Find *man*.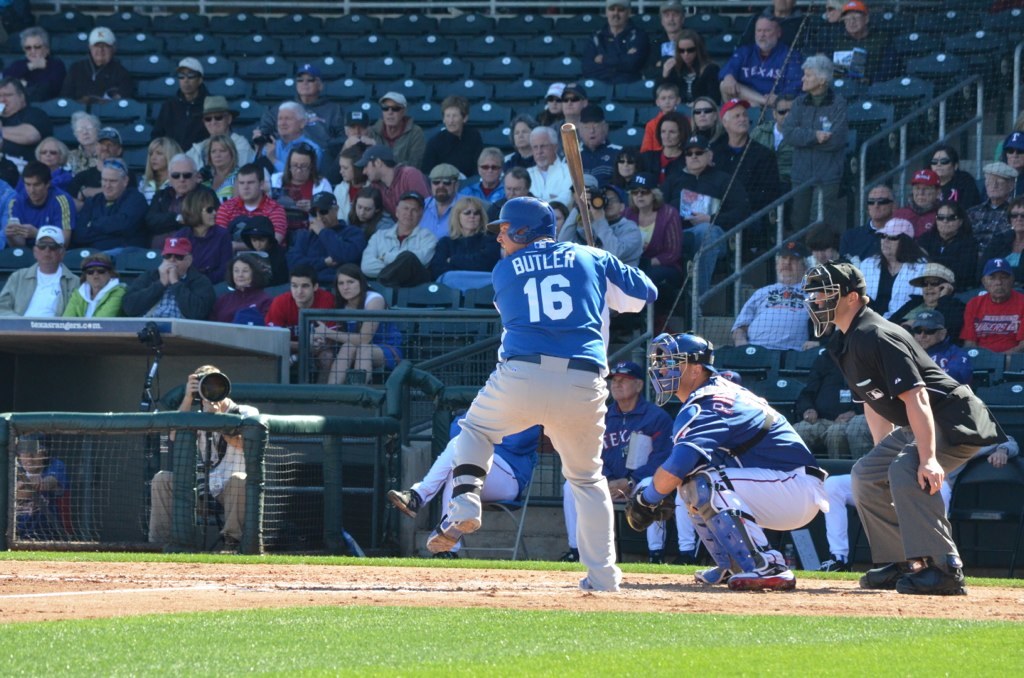
{"left": 61, "top": 124, "right": 127, "bottom": 195}.
